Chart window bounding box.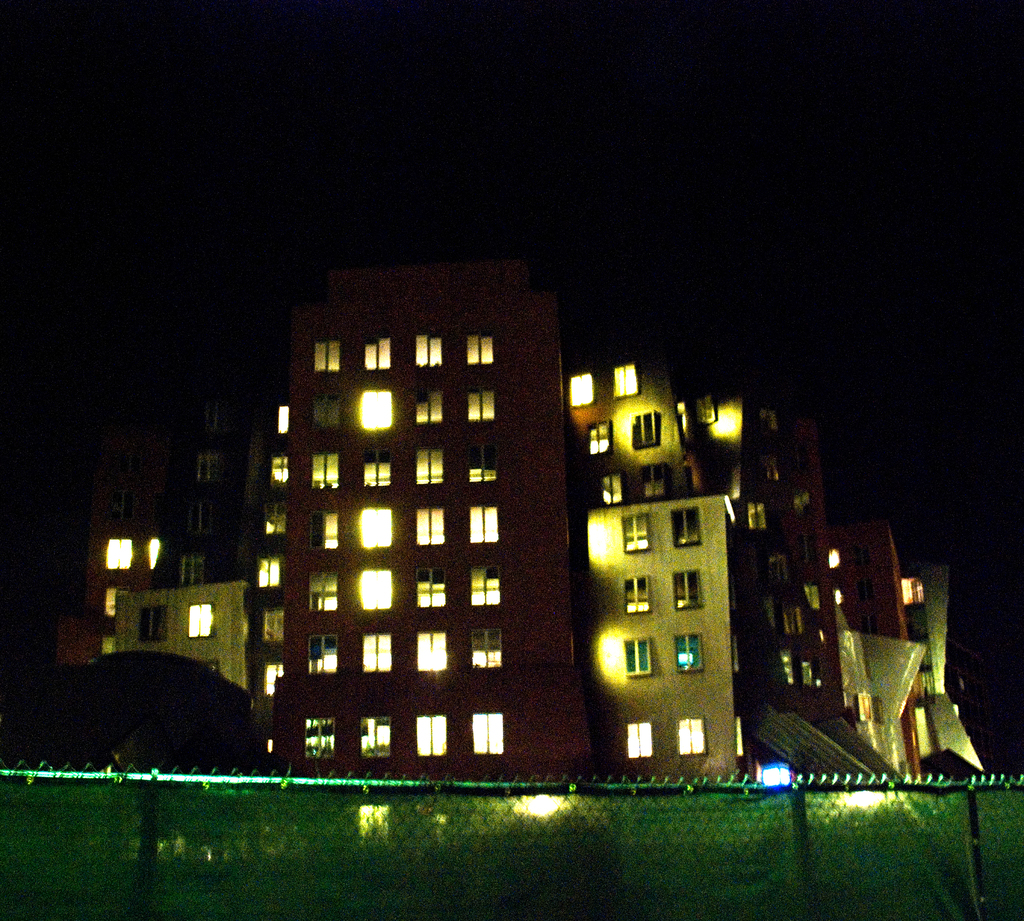
Charted: [x1=467, y1=338, x2=495, y2=362].
